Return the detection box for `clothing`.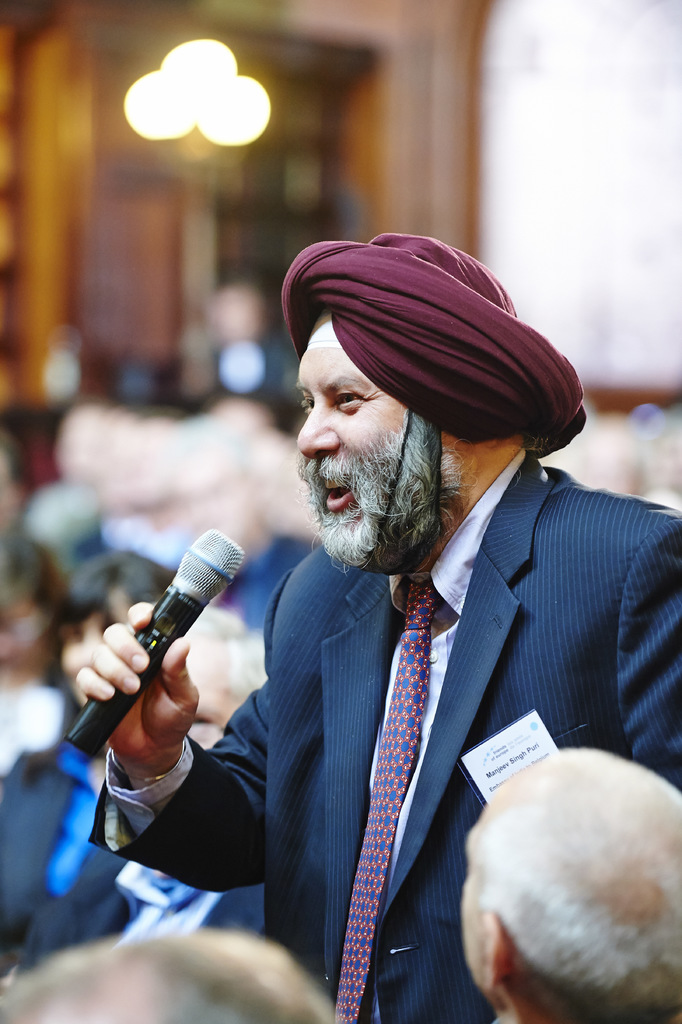
(13,874,295,979).
